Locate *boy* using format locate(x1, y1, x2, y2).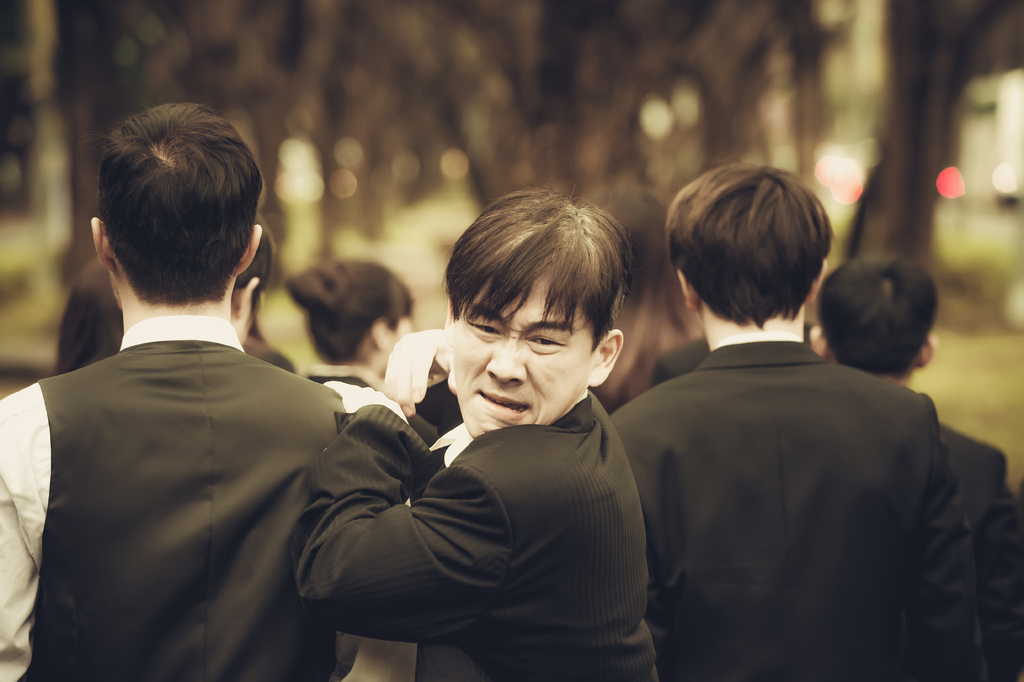
locate(805, 251, 1005, 566).
